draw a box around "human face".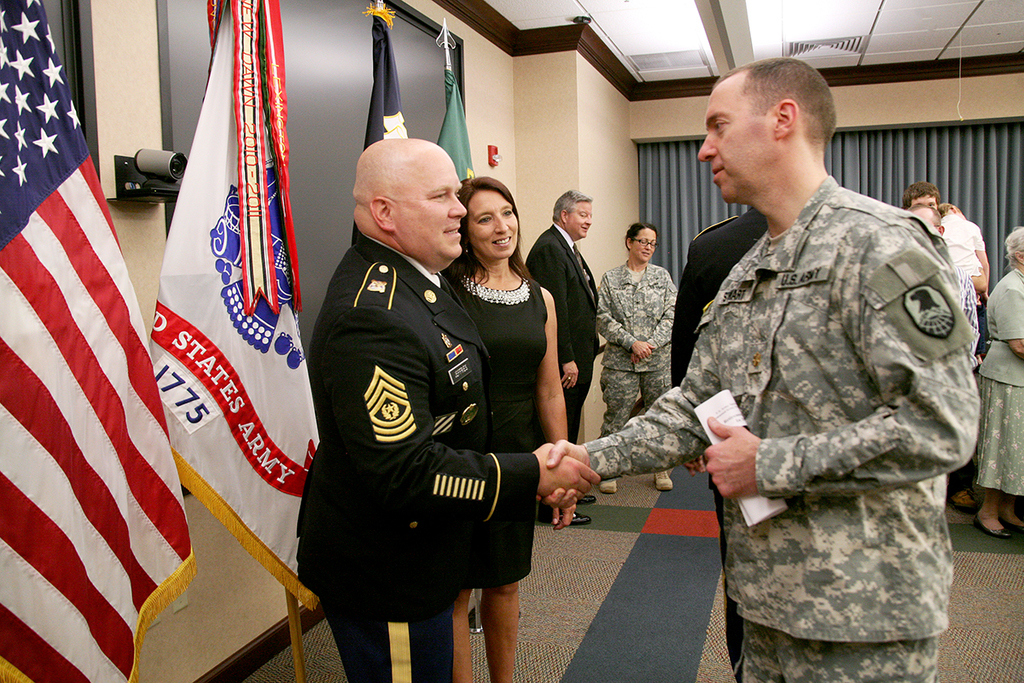
(left=472, top=189, right=518, bottom=254).
